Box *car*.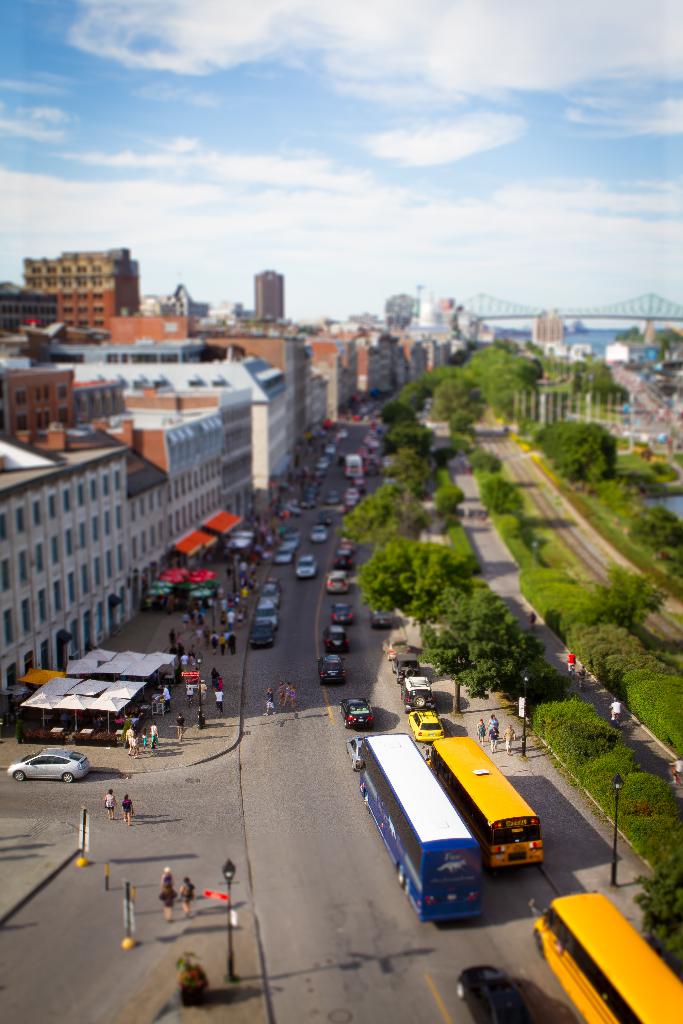
[317, 652, 347, 687].
